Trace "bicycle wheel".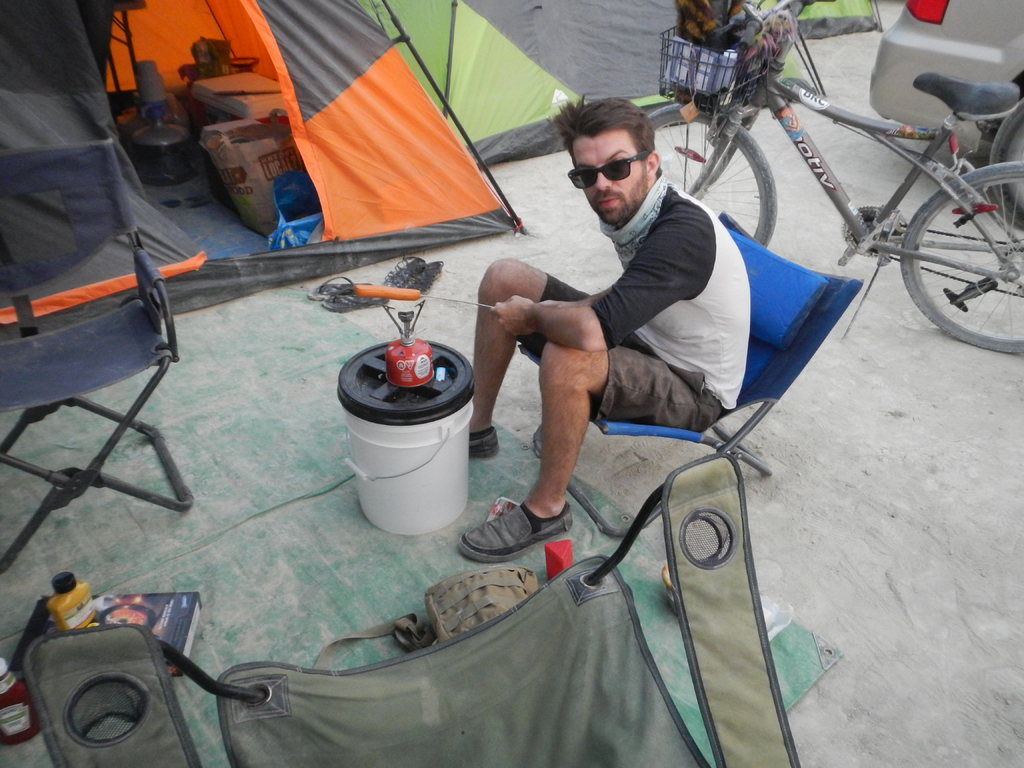
Traced to 910, 150, 1021, 340.
